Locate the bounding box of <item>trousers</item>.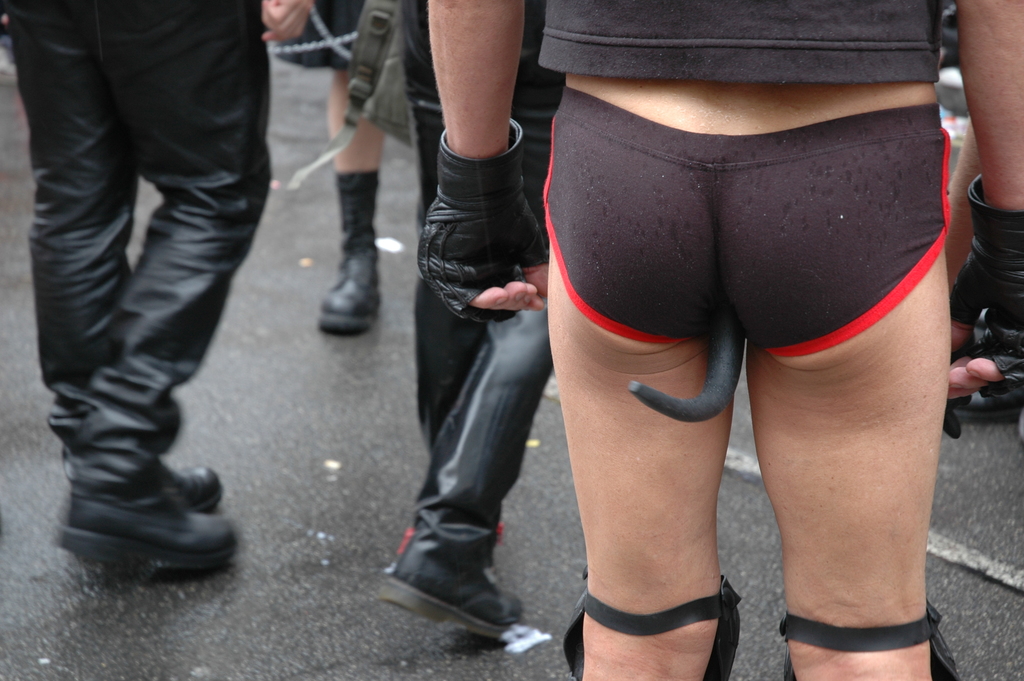
Bounding box: {"left": 3, "top": 0, "right": 271, "bottom": 499}.
